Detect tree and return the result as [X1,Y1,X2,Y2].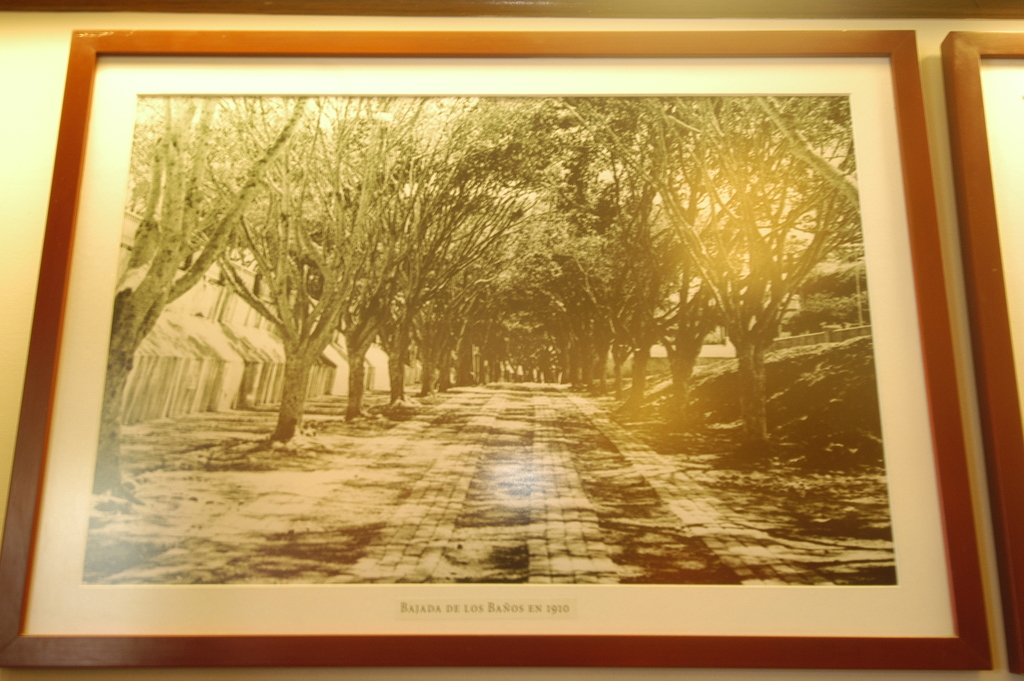
[593,94,873,444].
